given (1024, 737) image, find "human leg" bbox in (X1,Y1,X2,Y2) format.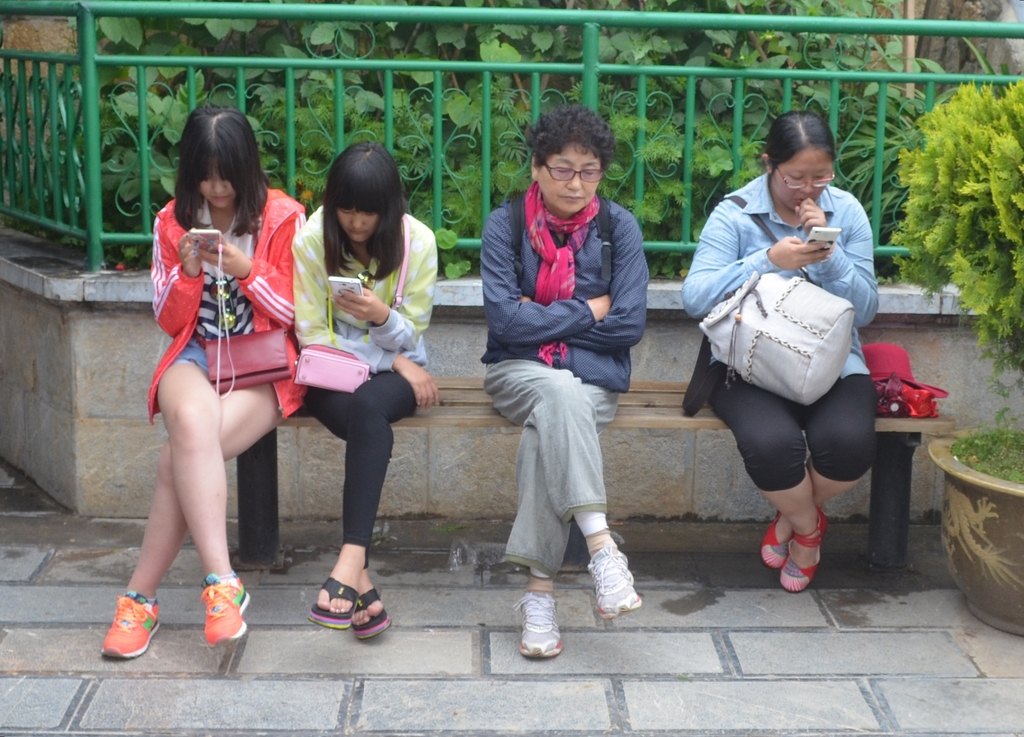
(305,370,419,626).
